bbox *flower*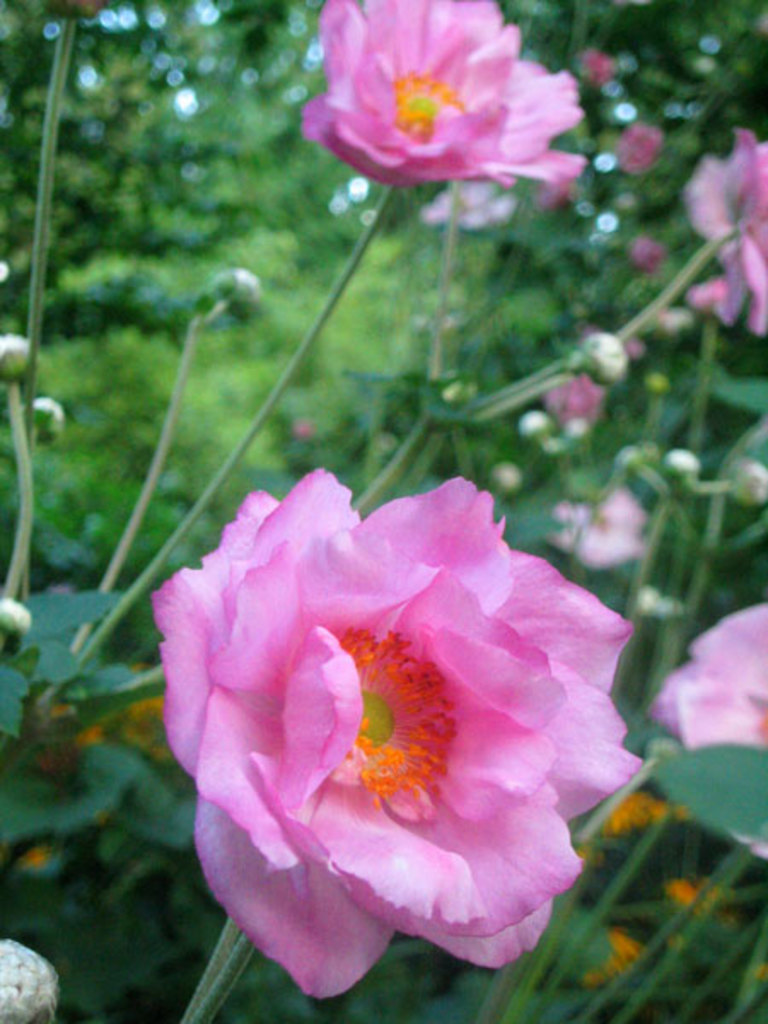
bbox=[0, 934, 67, 1022]
